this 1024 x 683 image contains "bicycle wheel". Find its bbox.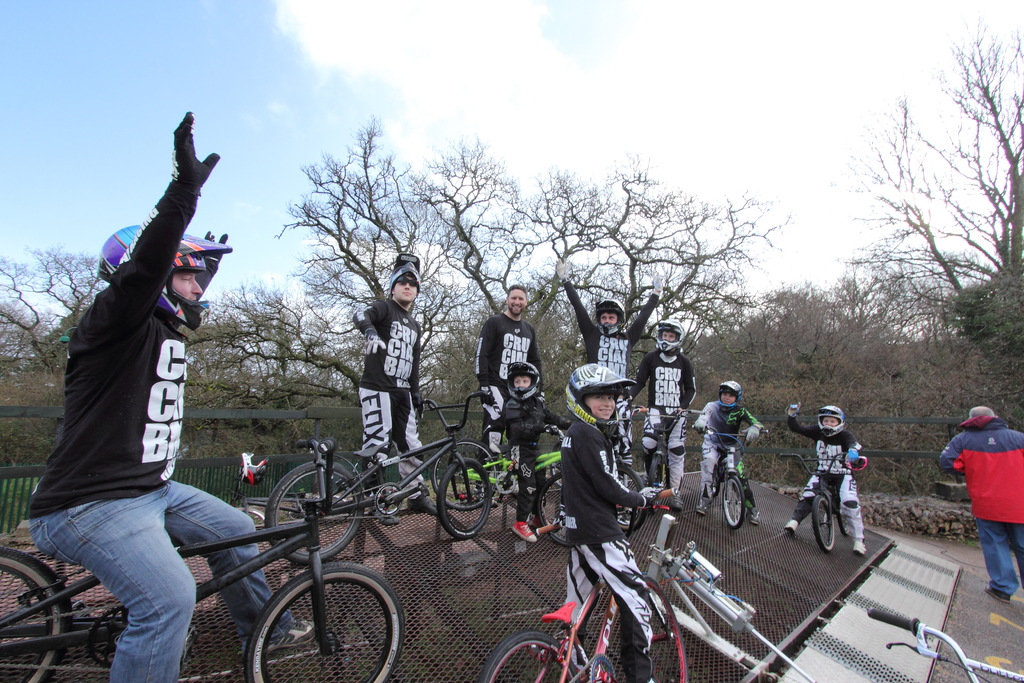
<box>439,454,492,541</box>.
